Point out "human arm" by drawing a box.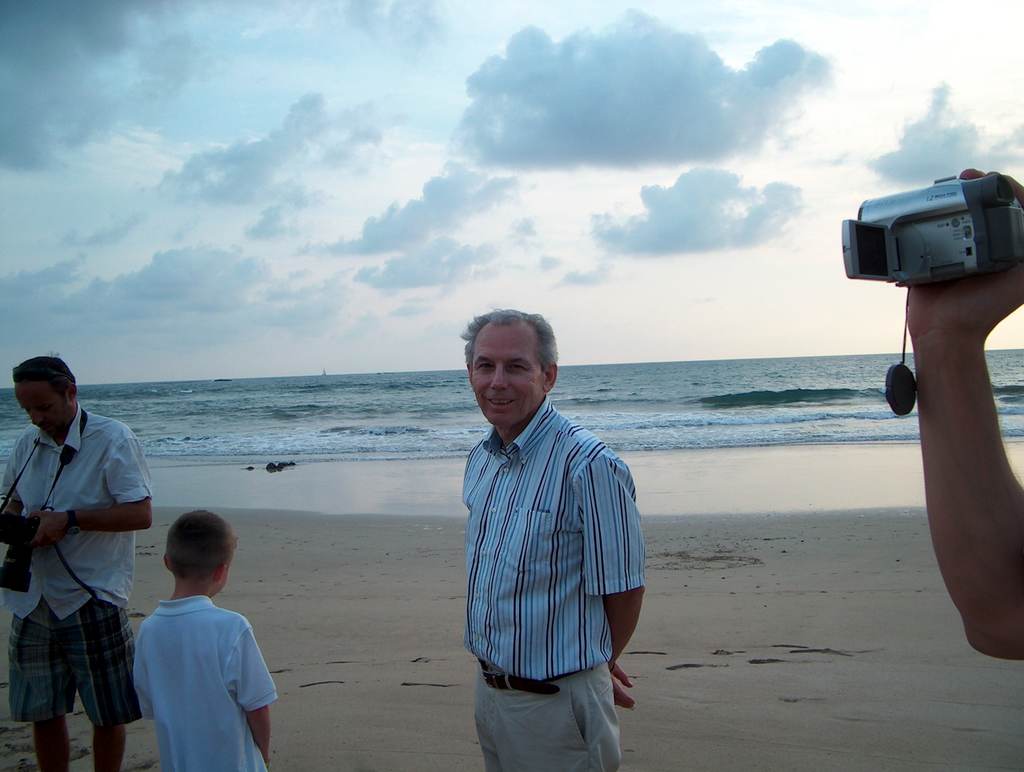
select_region(611, 657, 642, 710).
